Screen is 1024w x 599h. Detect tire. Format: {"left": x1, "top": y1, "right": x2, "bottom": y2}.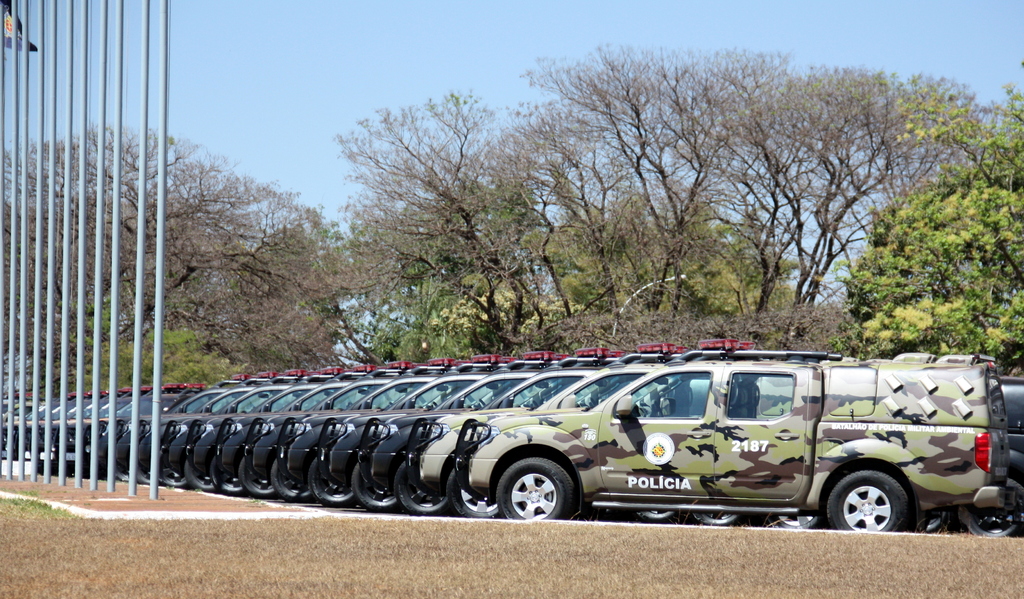
{"left": 831, "top": 473, "right": 909, "bottom": 536}.
